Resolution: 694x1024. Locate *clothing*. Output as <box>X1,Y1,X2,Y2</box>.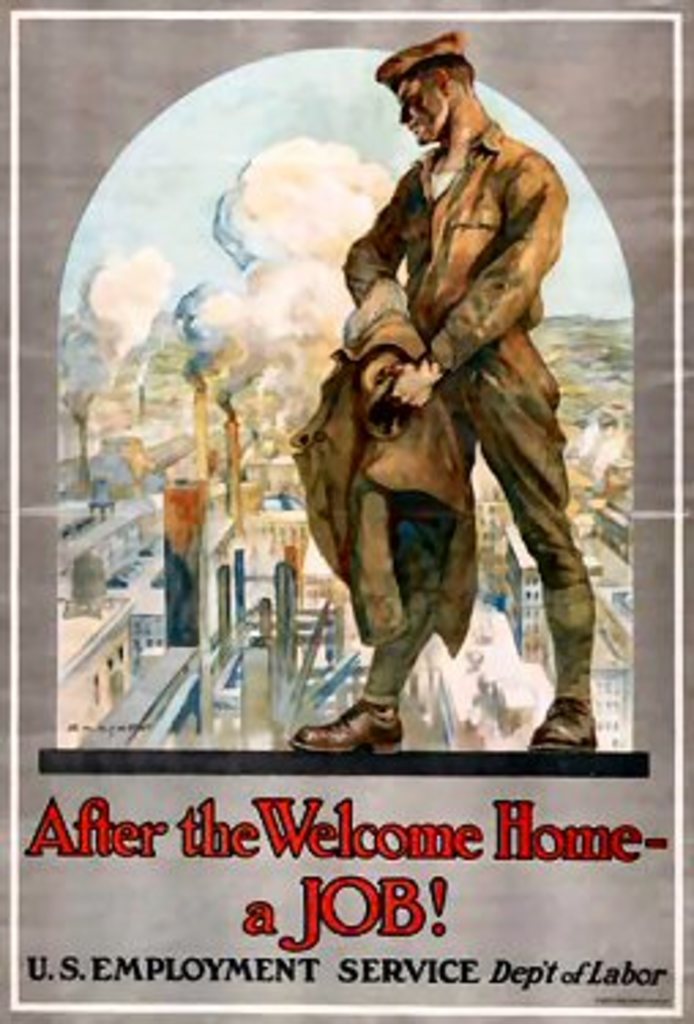
<box>290,104,587,759</box>.
